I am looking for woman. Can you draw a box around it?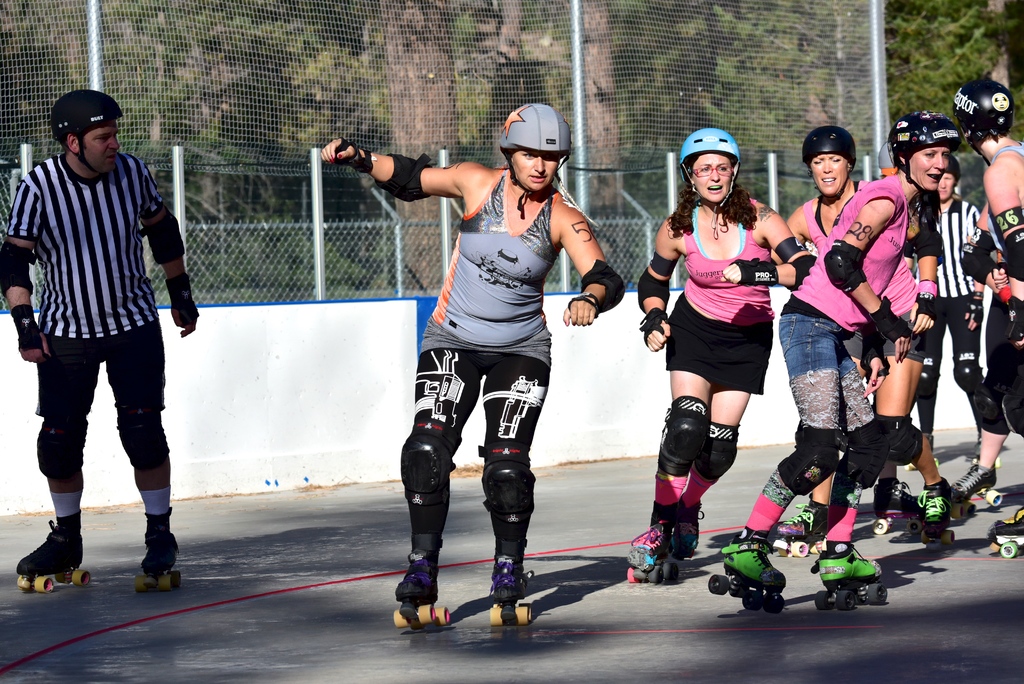
Sure, the bounding box is bbox=(644, 140, 804, 564).
